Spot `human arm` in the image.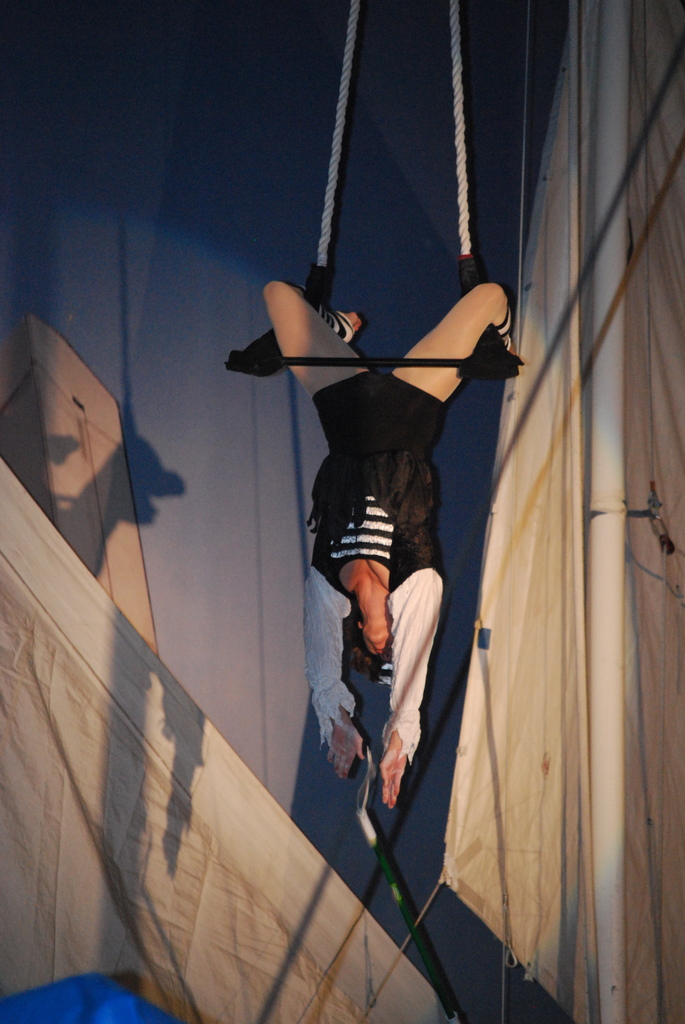
`human arm` found at 375:578:443:812.
